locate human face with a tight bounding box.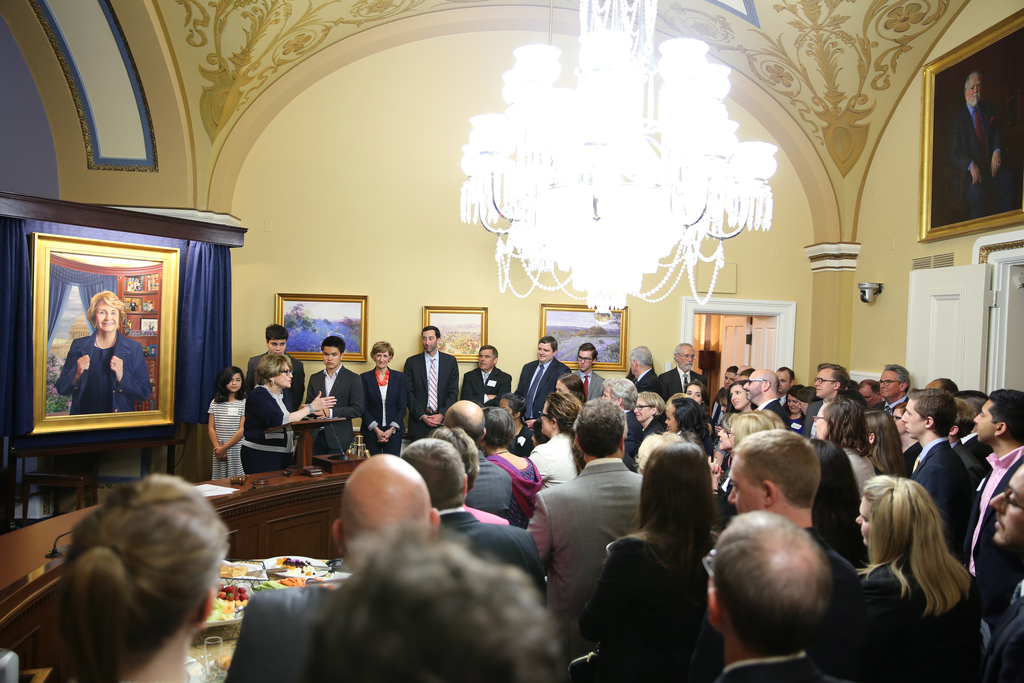
pyautogui.locateOnScreen(536, 344, 554, 363).
